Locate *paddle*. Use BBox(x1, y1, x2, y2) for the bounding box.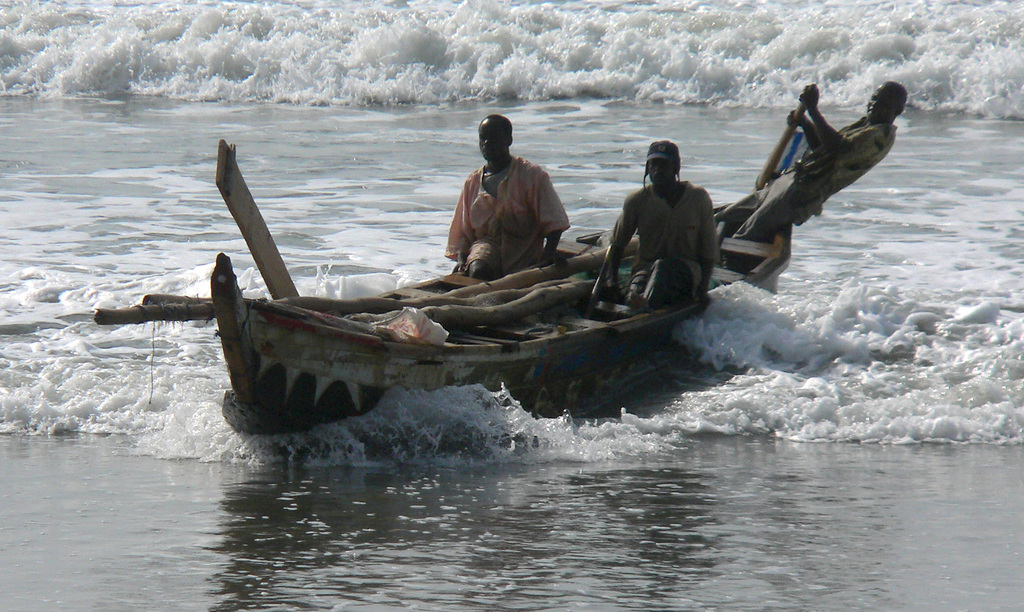
BBox(752, 101, 808, 187).
